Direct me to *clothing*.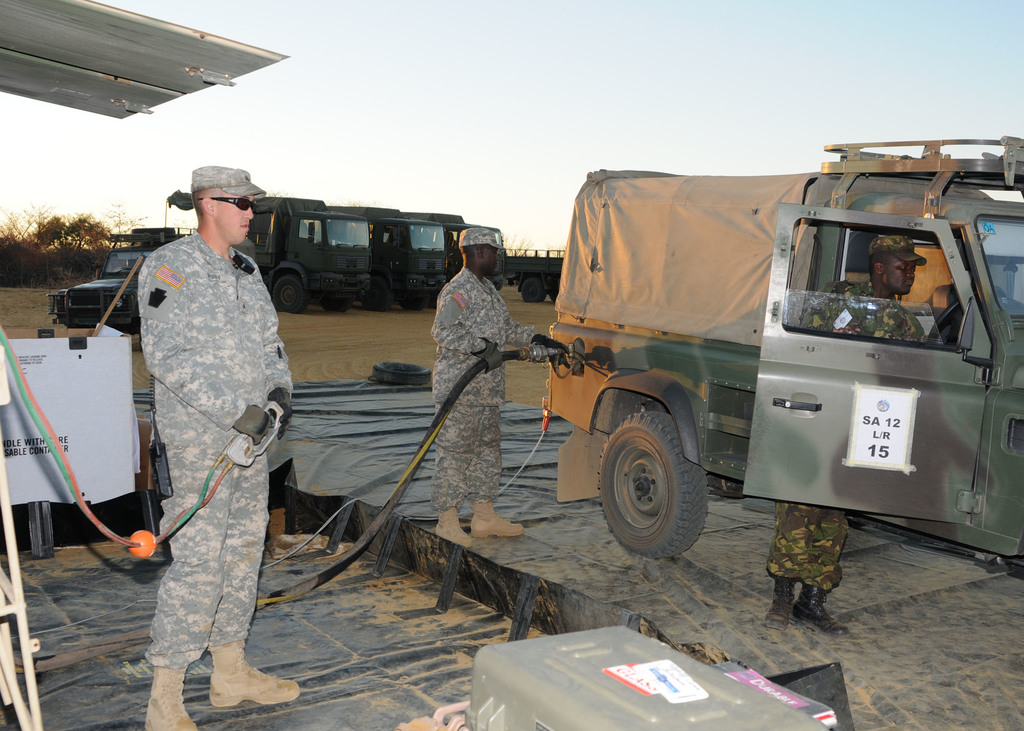
Direction: {"x1": 764, "y1": 282, "x2": 927, "y2": 591}.
